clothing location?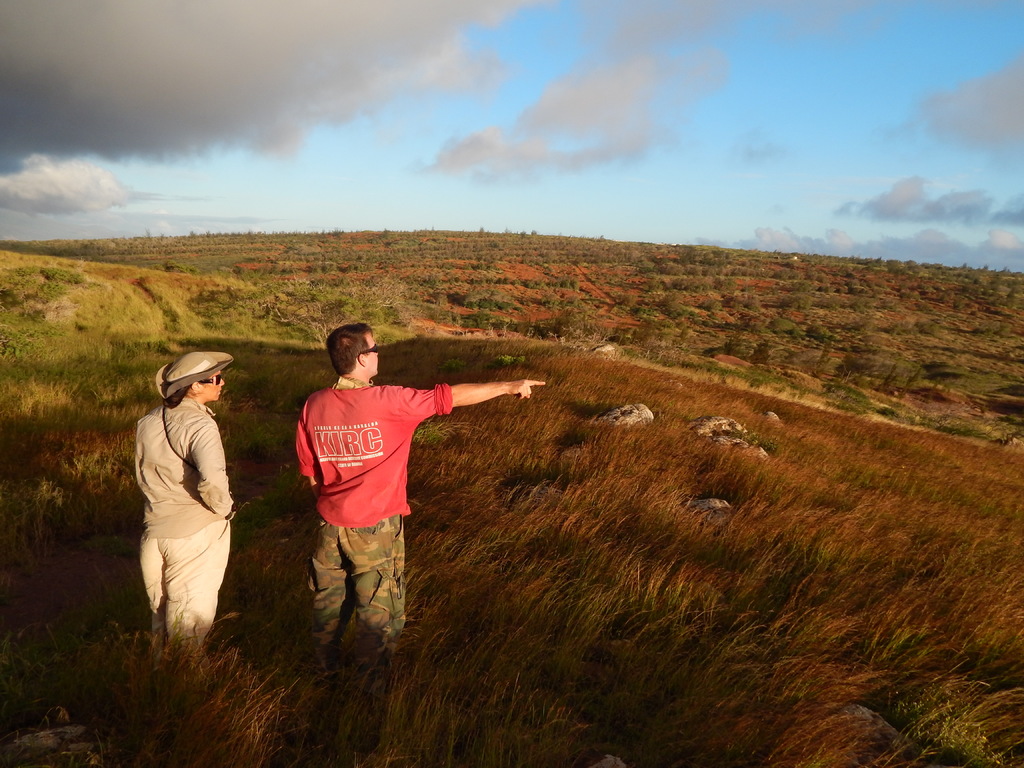
[284, 348, 466, 628]
